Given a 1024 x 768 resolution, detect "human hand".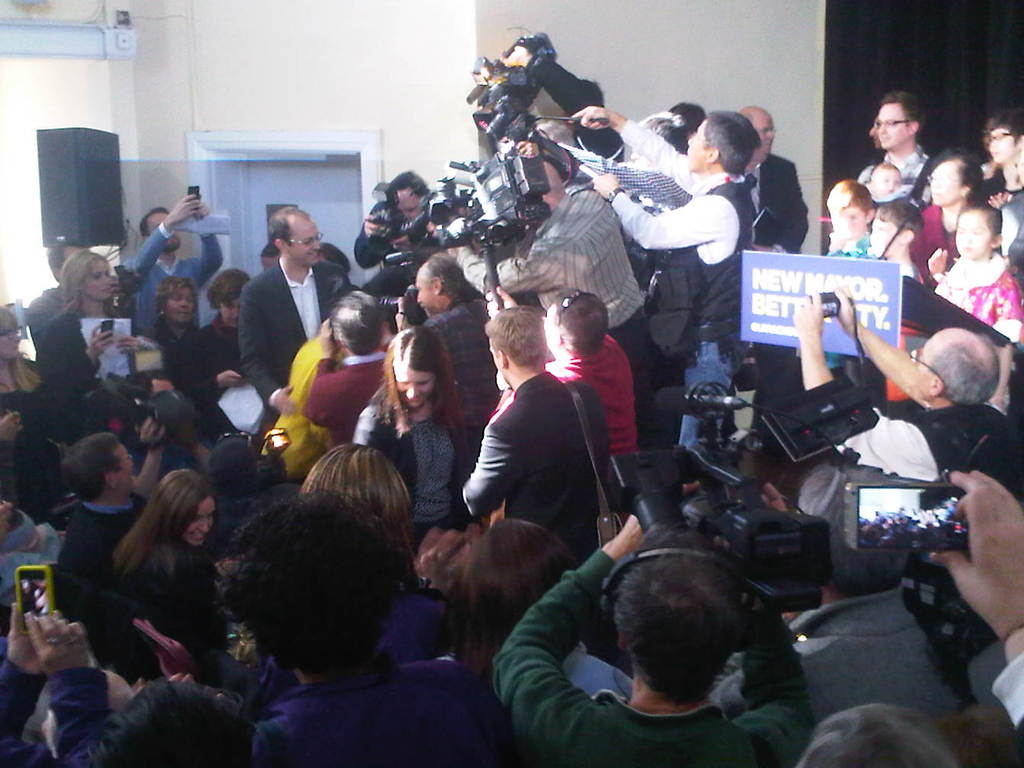
box(758, 482, 792, 514).
